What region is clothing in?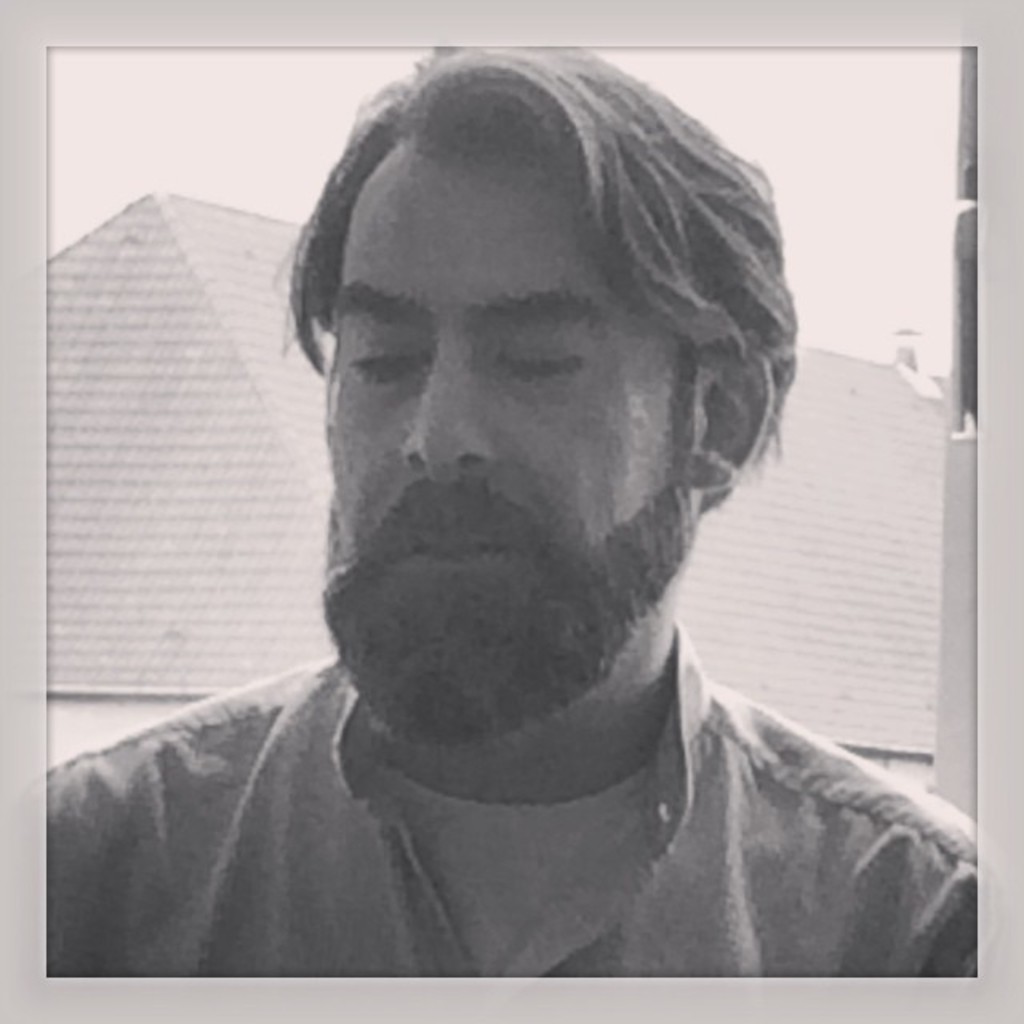
box(0, 560, 1023, 984).
